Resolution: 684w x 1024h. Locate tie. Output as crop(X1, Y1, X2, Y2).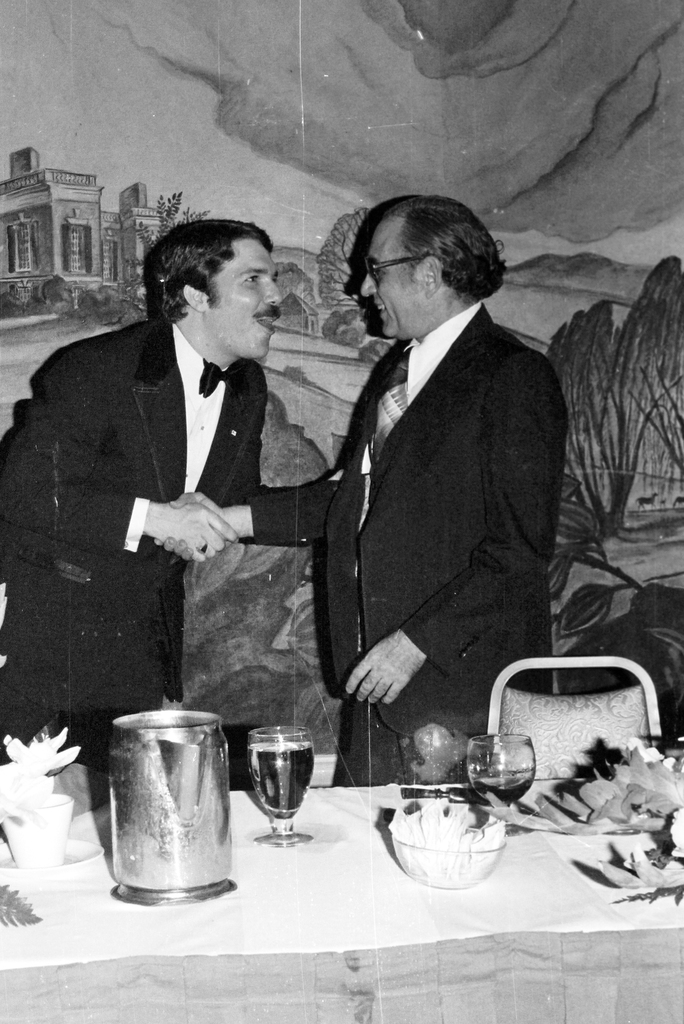
crop(370, 349, 416, 467).
